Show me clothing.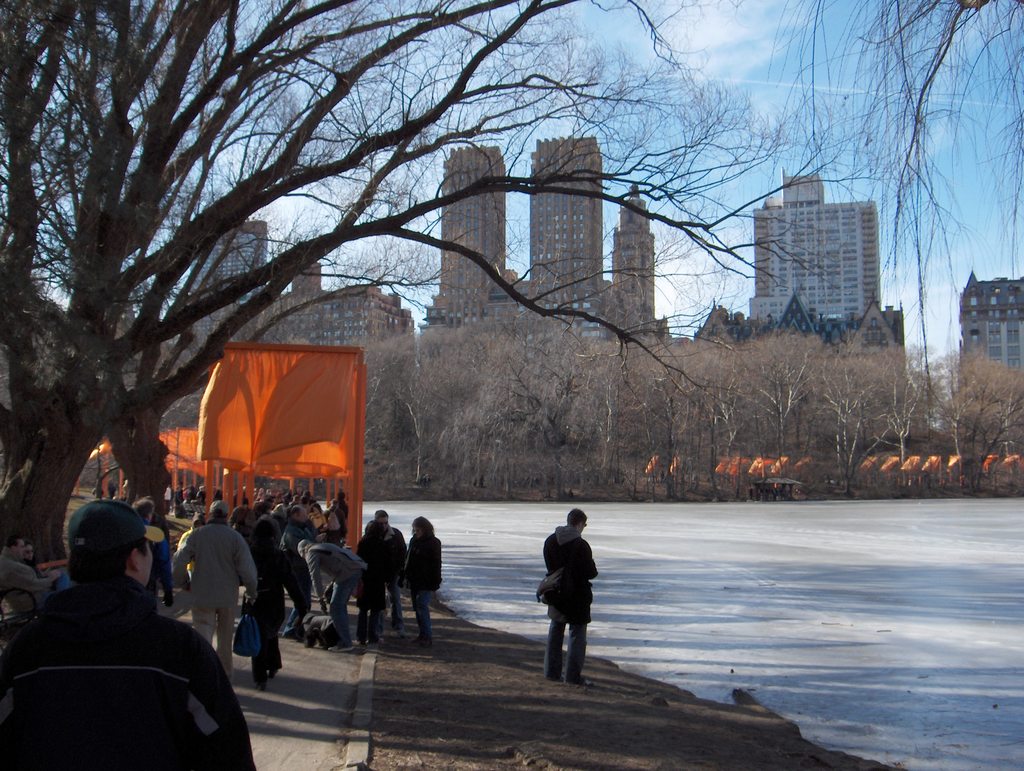
clothing is here: 173,521,260,672.
